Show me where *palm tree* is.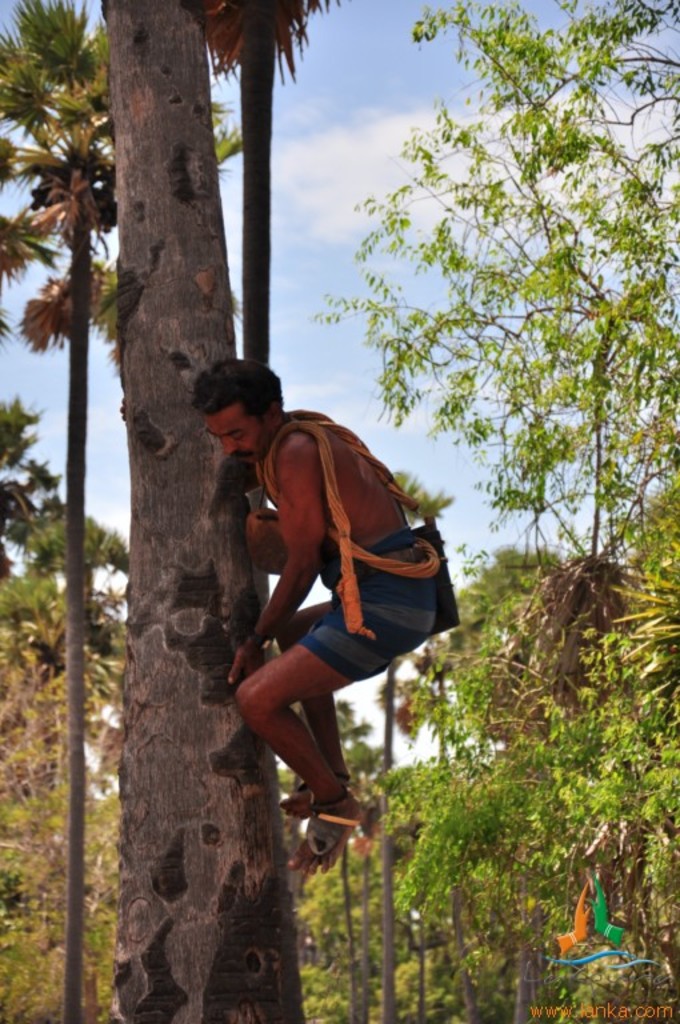
*palm tree* is at l=513, t=552, r=669, b=956.
